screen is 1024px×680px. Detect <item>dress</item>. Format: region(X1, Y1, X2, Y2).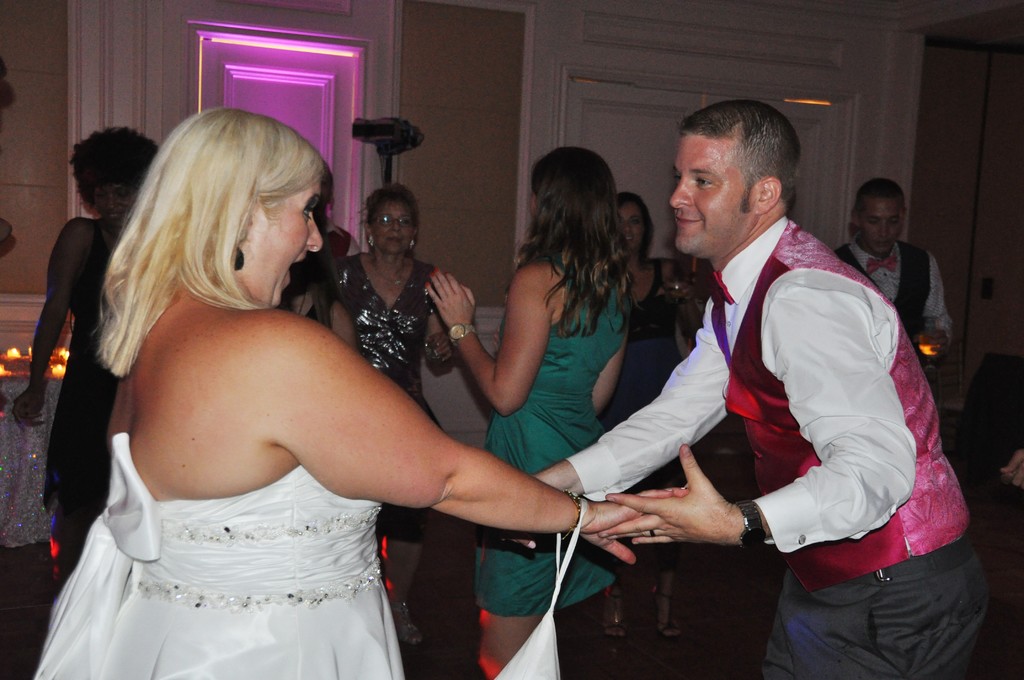
region(616, 252, 685, 409).
